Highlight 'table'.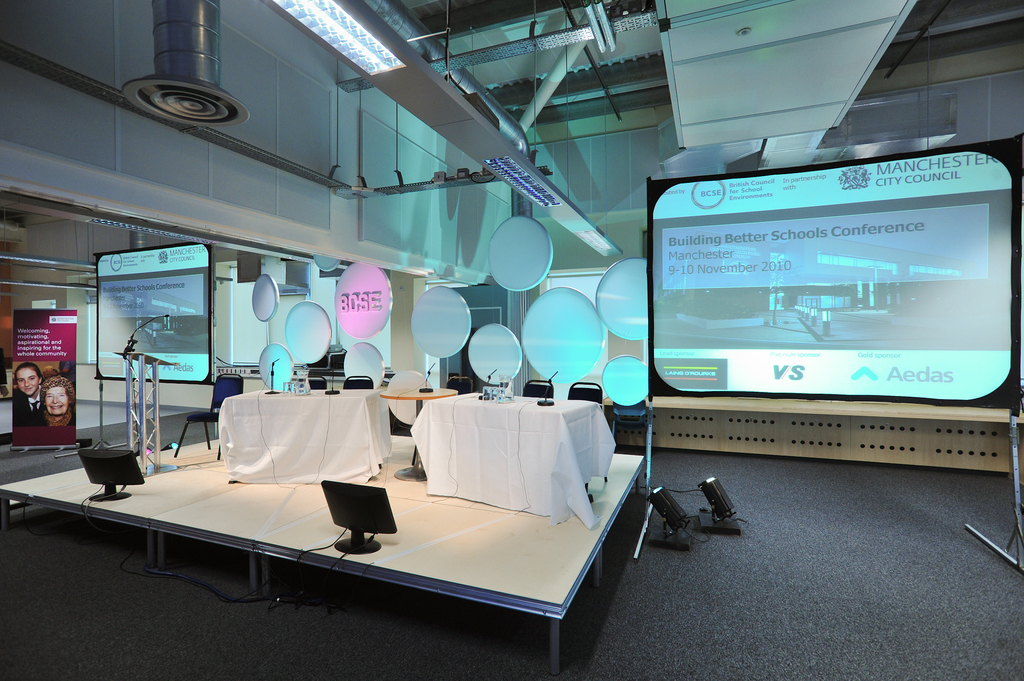
Highlighted region: 390:393:614:550.
